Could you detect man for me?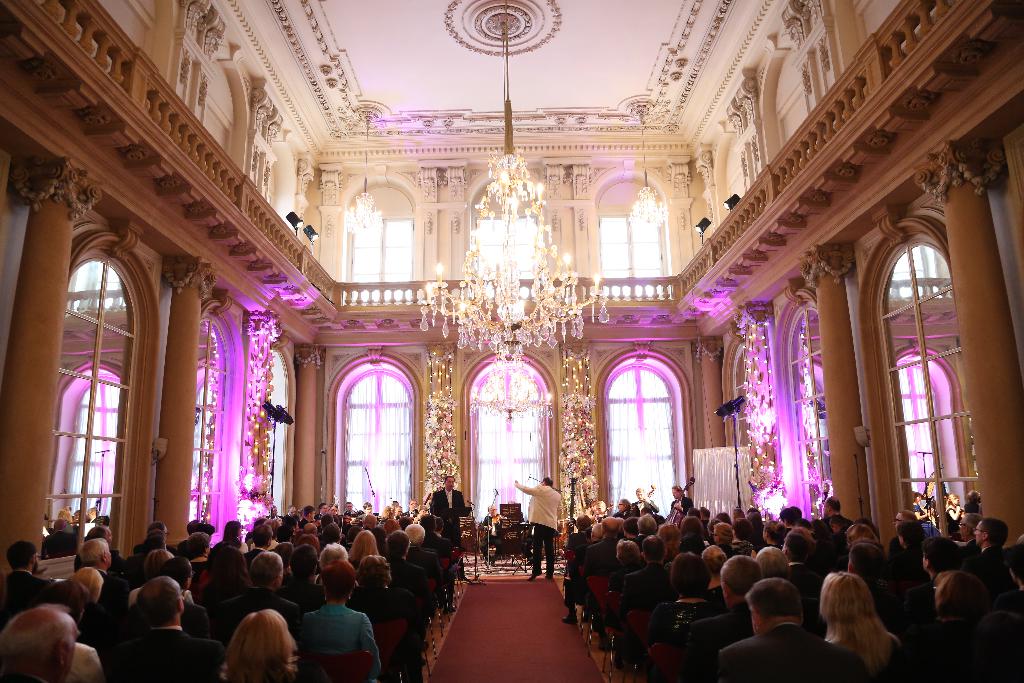
Detection result: crop(515, 475, 566, 580).
